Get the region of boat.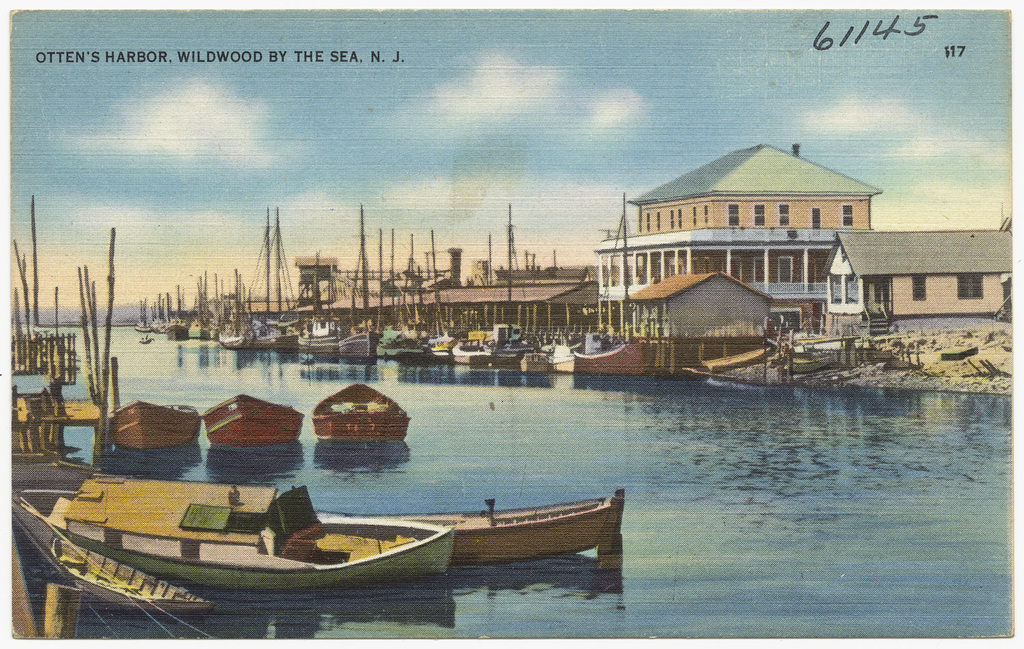
[383,482,625,577].
